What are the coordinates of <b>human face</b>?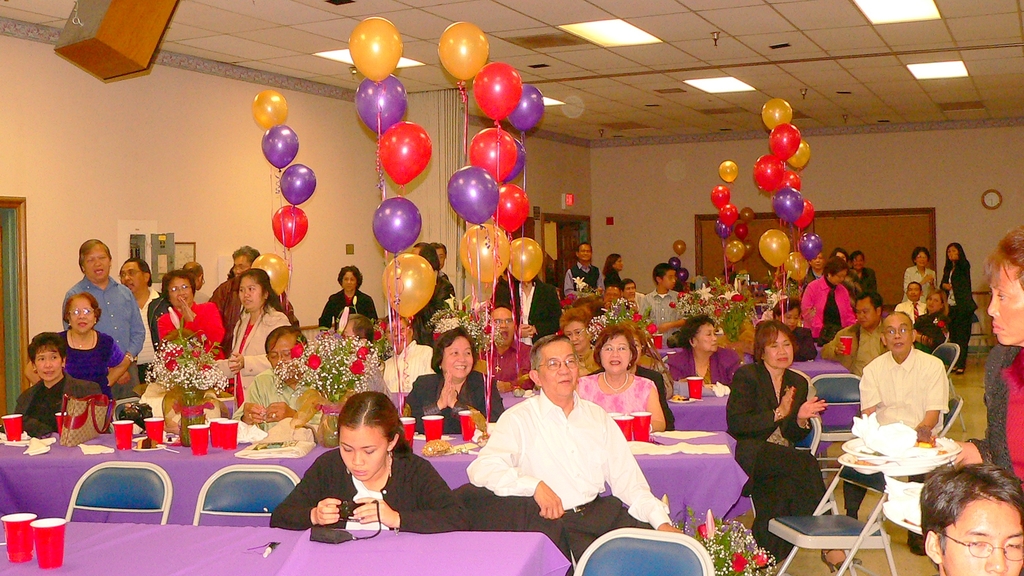
x1=604 y1=285 x2=618 y2=303.
